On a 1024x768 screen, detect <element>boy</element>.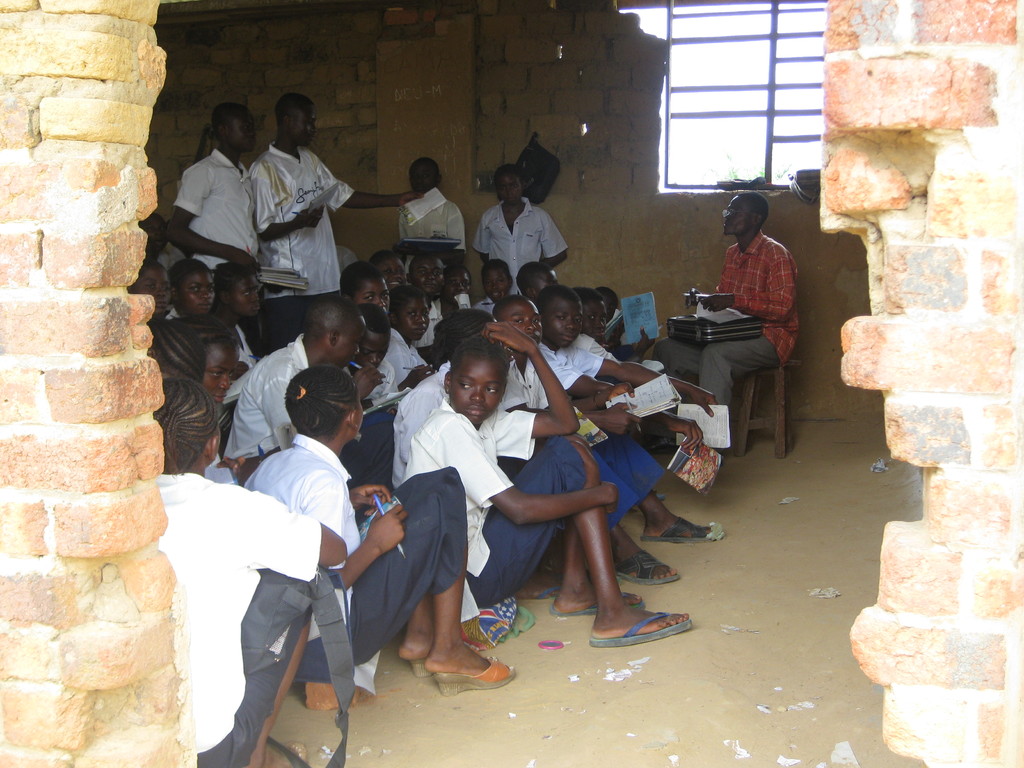
474,263,522,312.
